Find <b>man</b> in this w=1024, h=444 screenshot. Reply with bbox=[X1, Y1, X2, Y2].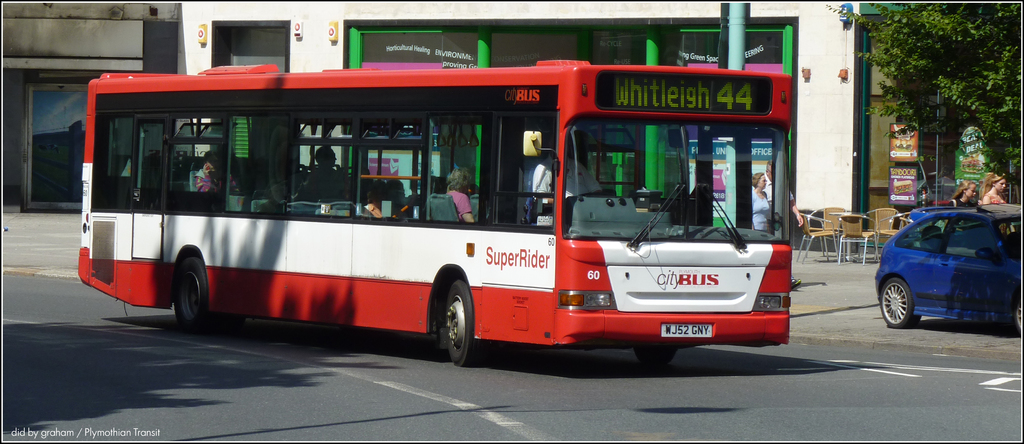
bbox=[523, 128, 604, 214].
